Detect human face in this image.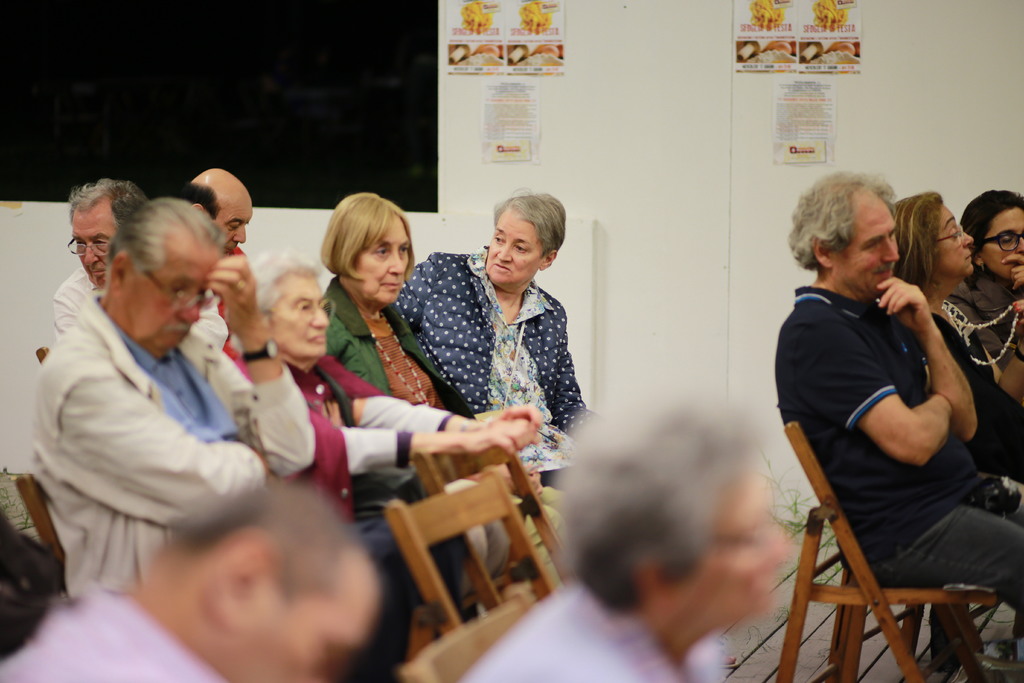
Detection: x1=488, y1=210, x2=536, y2=281.
